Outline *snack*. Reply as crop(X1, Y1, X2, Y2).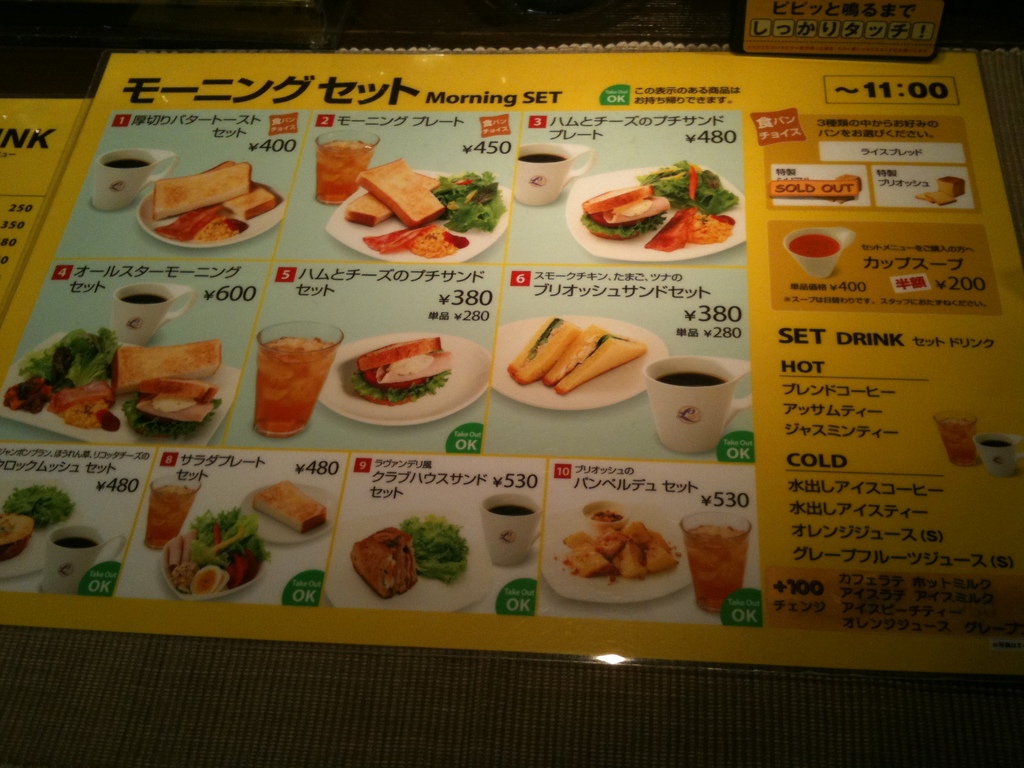
crop(543, 324, 643, 390).
